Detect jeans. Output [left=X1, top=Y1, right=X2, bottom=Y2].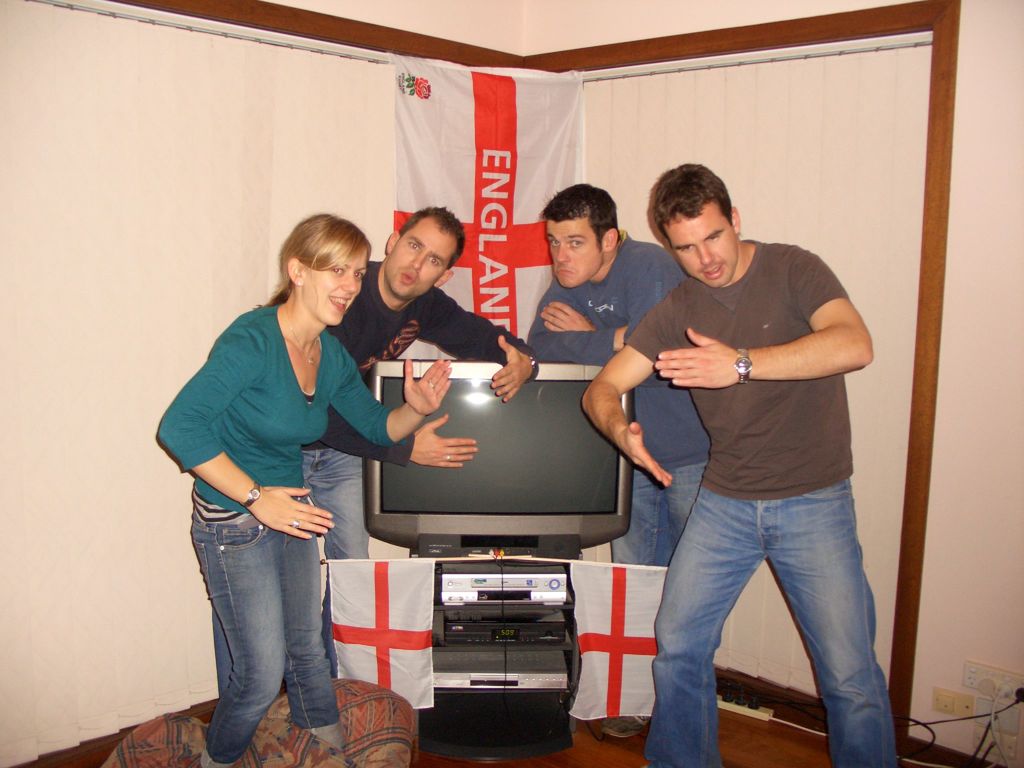
[left=631, top=447, right=889, bottom=750].
